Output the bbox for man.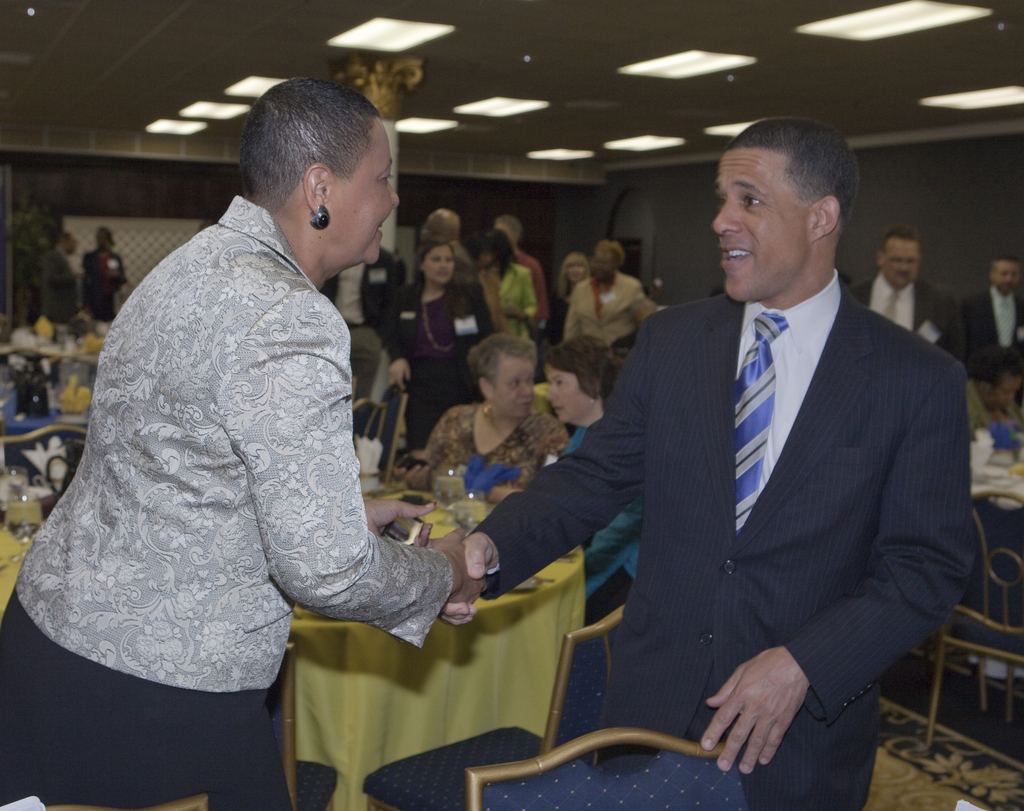
{"left": 34, "top": 233, "right": 86, "bottom": 320}.
